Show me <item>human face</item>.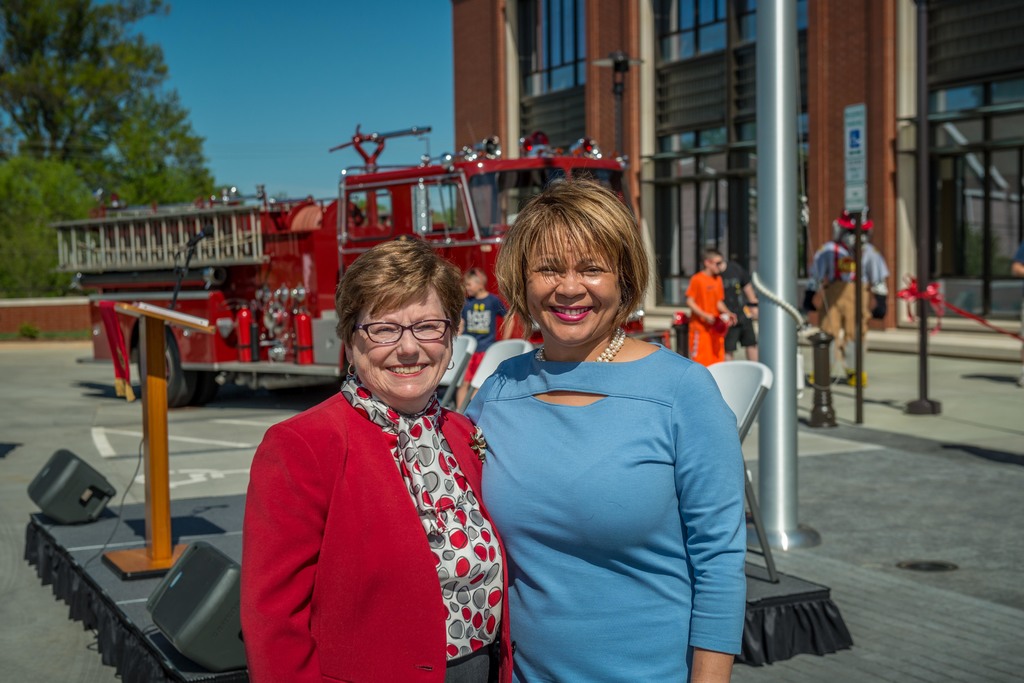
<item>human face</item> is here: [x1=345, y1=280, x2=452, y2=392].
